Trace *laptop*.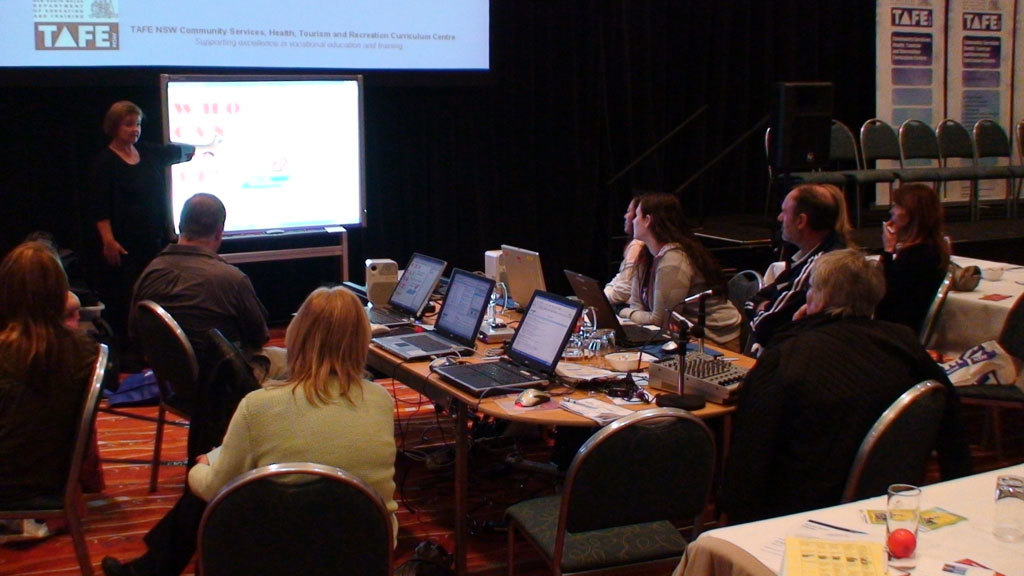
Traced to 431, 284, 586, 400.
